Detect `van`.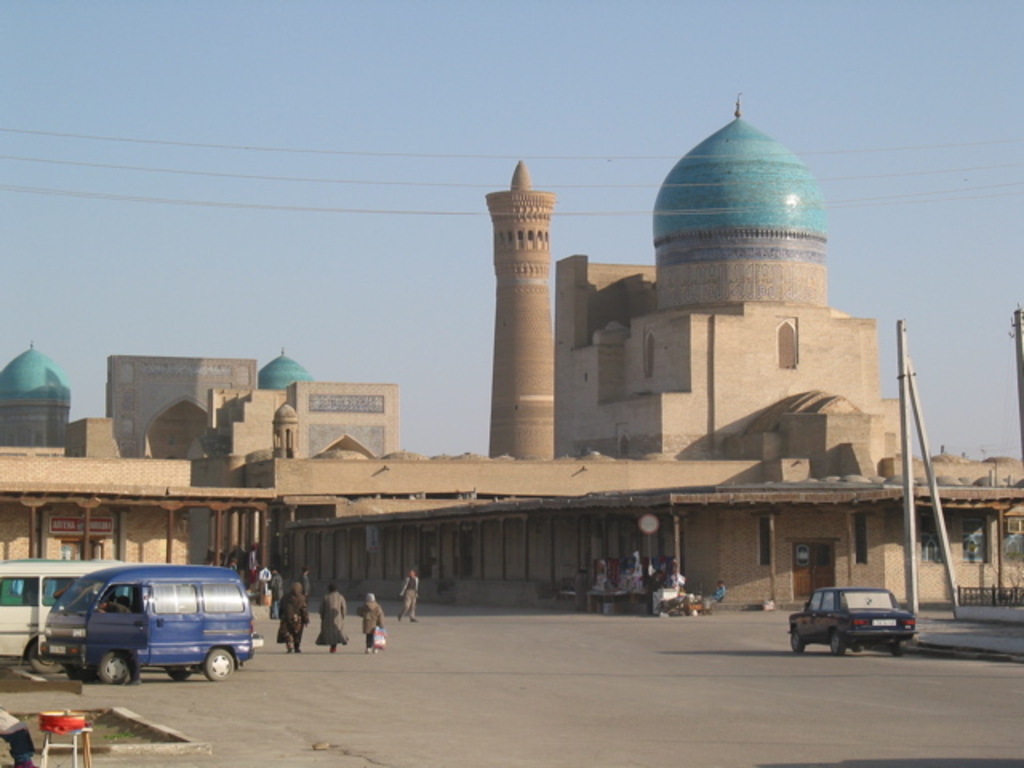
Detected at locate(35, 560, 258, 685).
